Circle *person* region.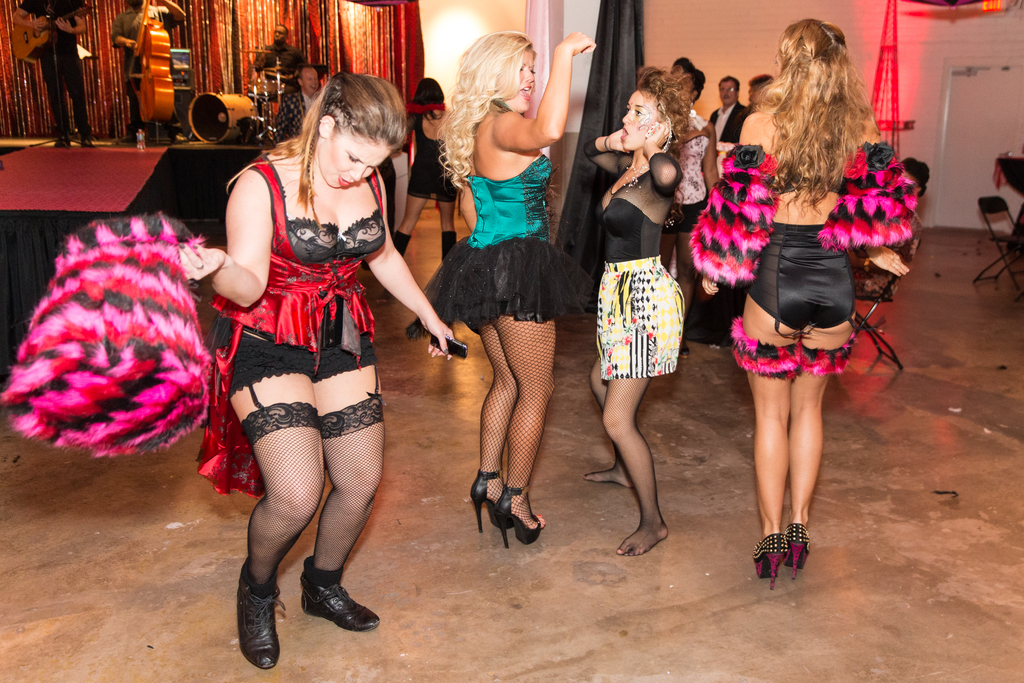
Region: crop(253, 15, 299, 94).
